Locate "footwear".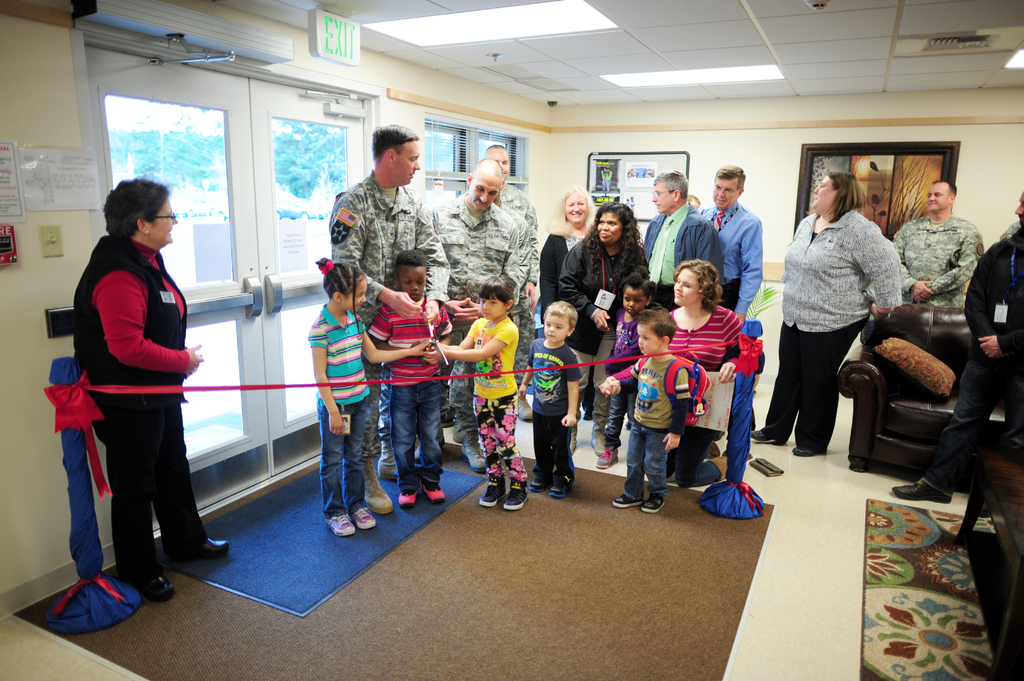
Bounding box: {"x1": 790, "y1": 444, "x2": 831, "y2": 460}.
